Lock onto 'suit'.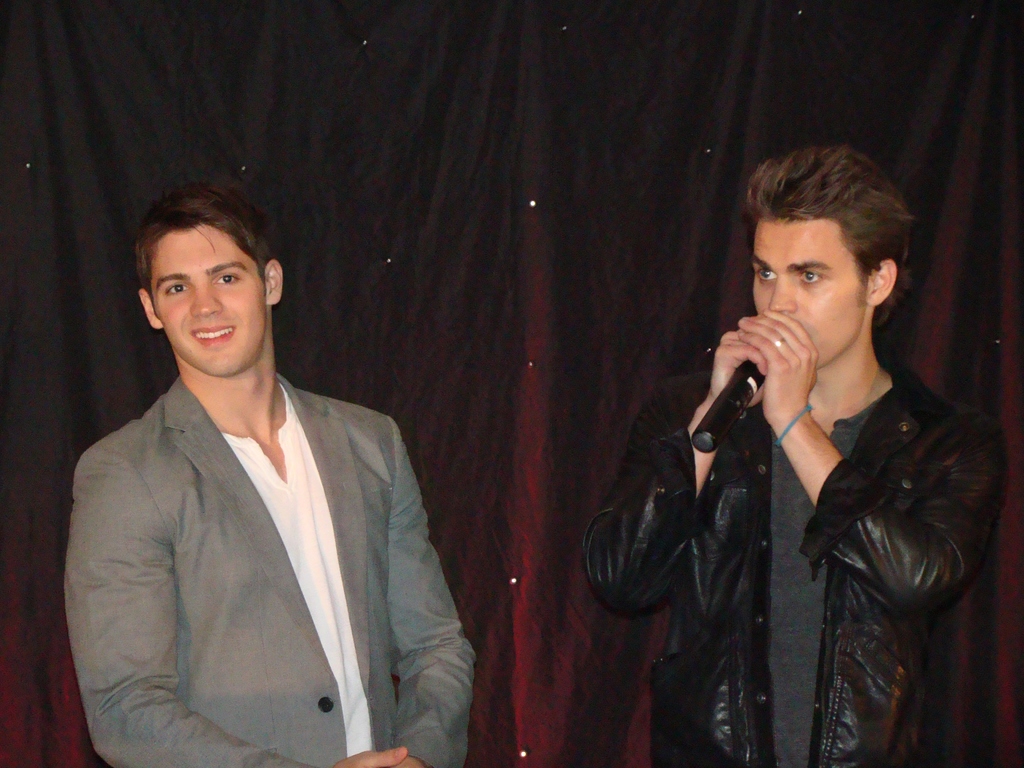
Locked: l=60, t=372, r=477, b=767.
